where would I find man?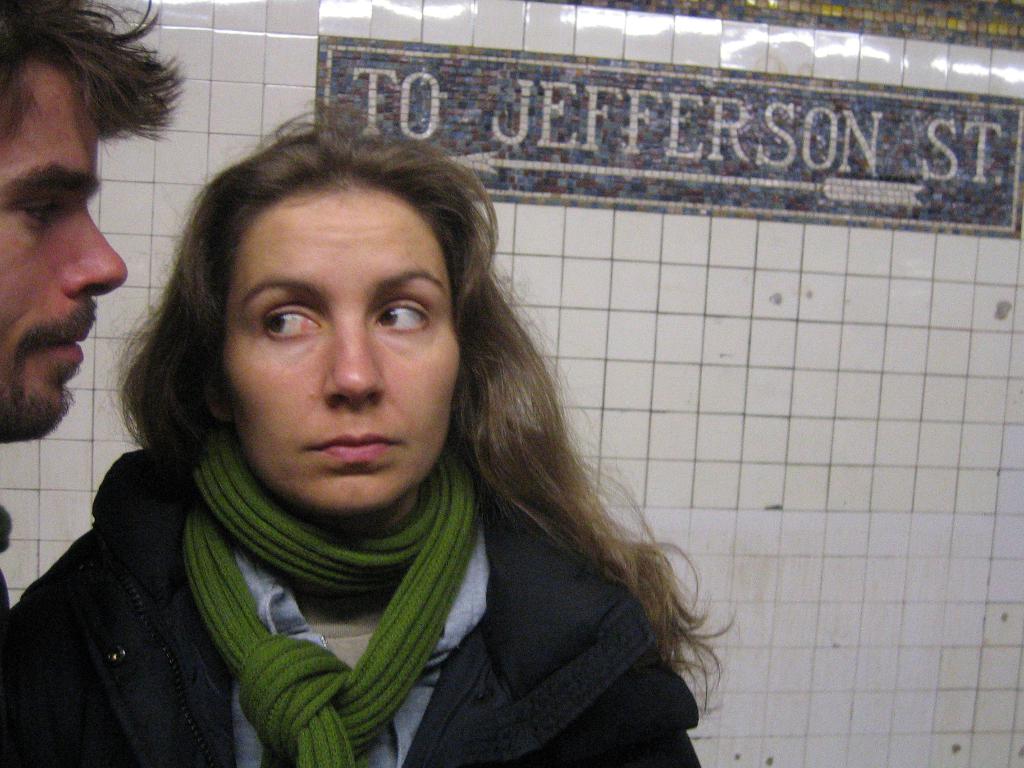
At {"x1": 0, "y1": 0, "x2": 184, "y2": 767}.
